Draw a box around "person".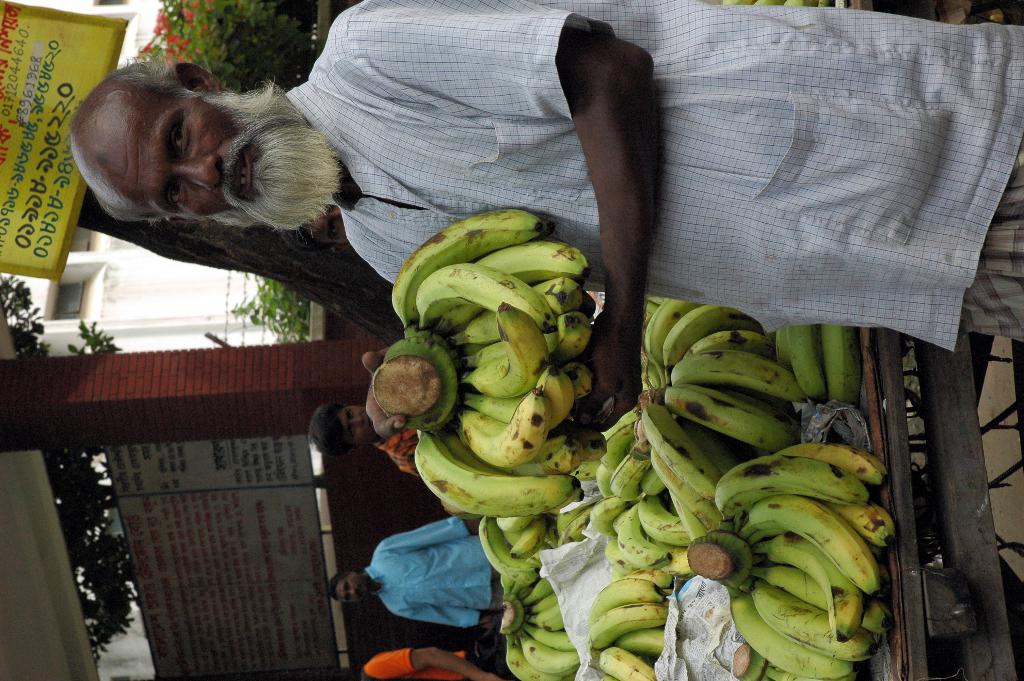
left=360, top=641, right=504, bottom=680.
